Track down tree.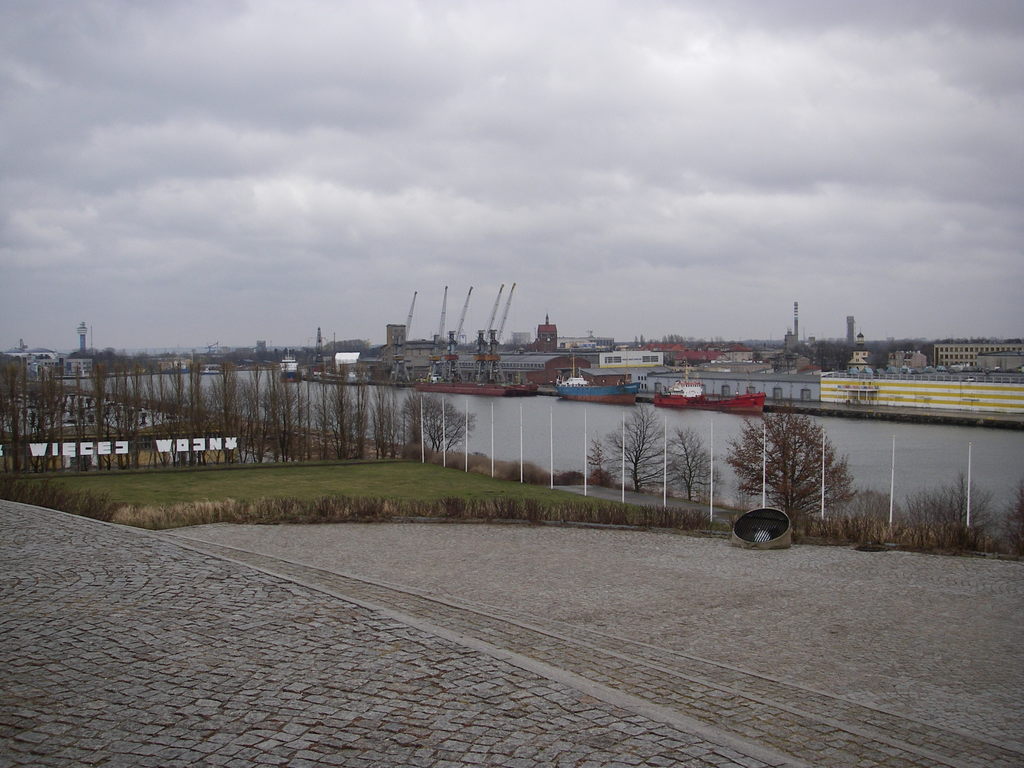
Tracked to 219,363,260,469.
